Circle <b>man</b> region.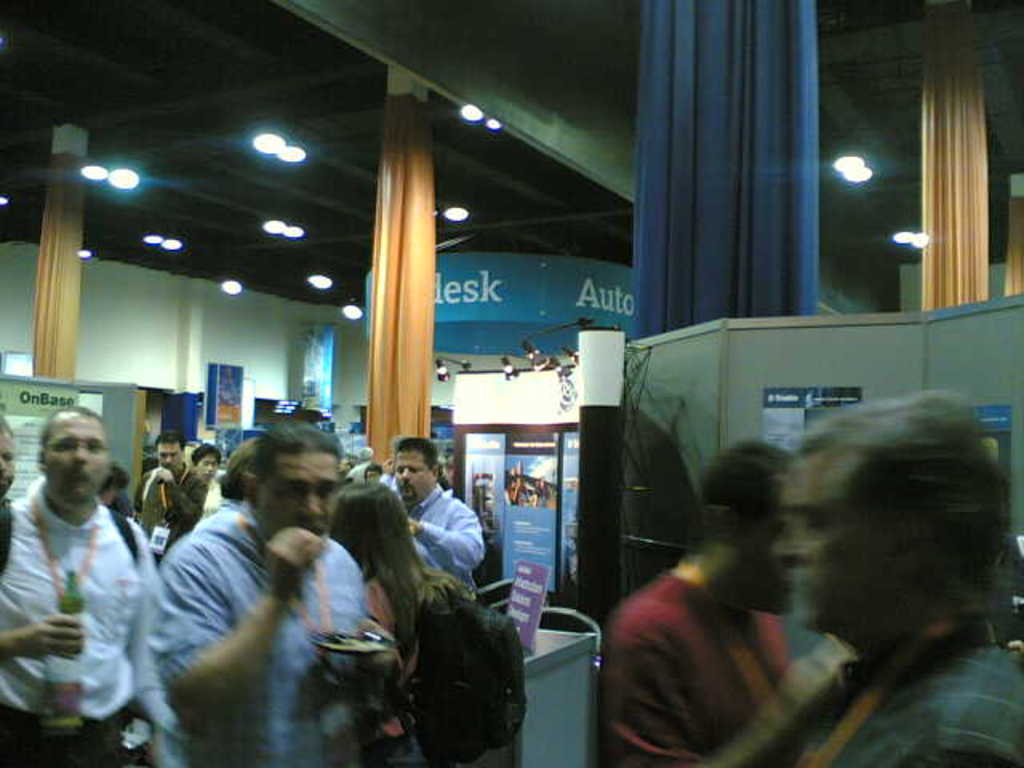
Region: <region>157, 414, 414, 766</region>.
